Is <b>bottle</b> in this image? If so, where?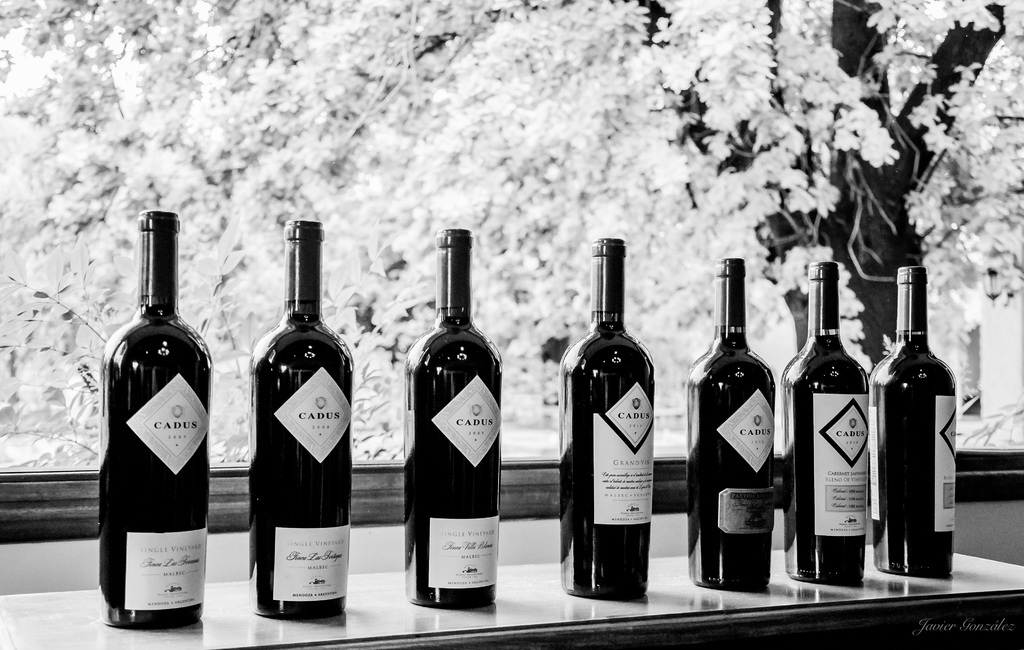
Yes, at [left=394, top=220, right=511, bottom=613].
